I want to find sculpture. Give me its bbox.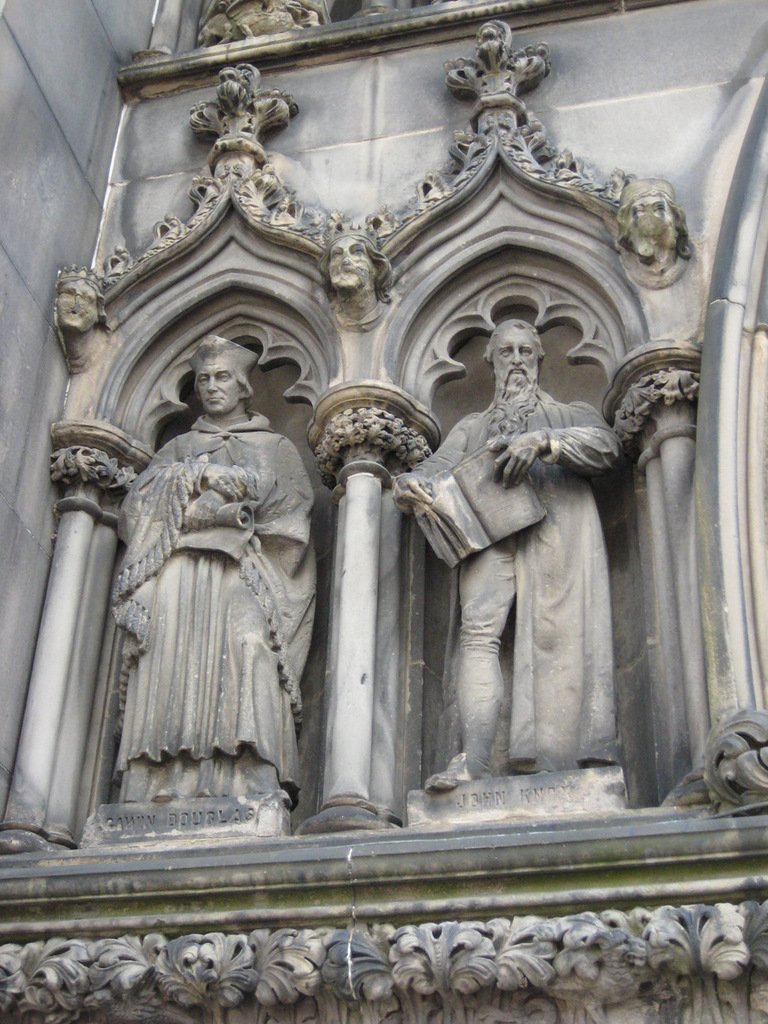
[left=109, top=330, right=335, bottom=849].
